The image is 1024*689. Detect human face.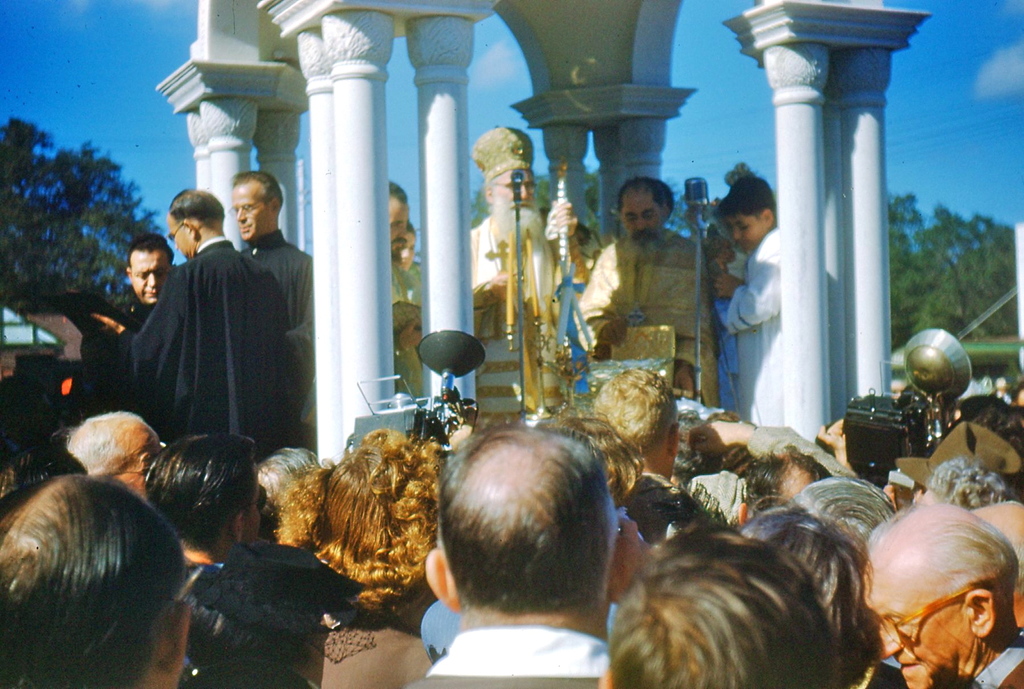
Detection: (116, 435, 159, 499).
